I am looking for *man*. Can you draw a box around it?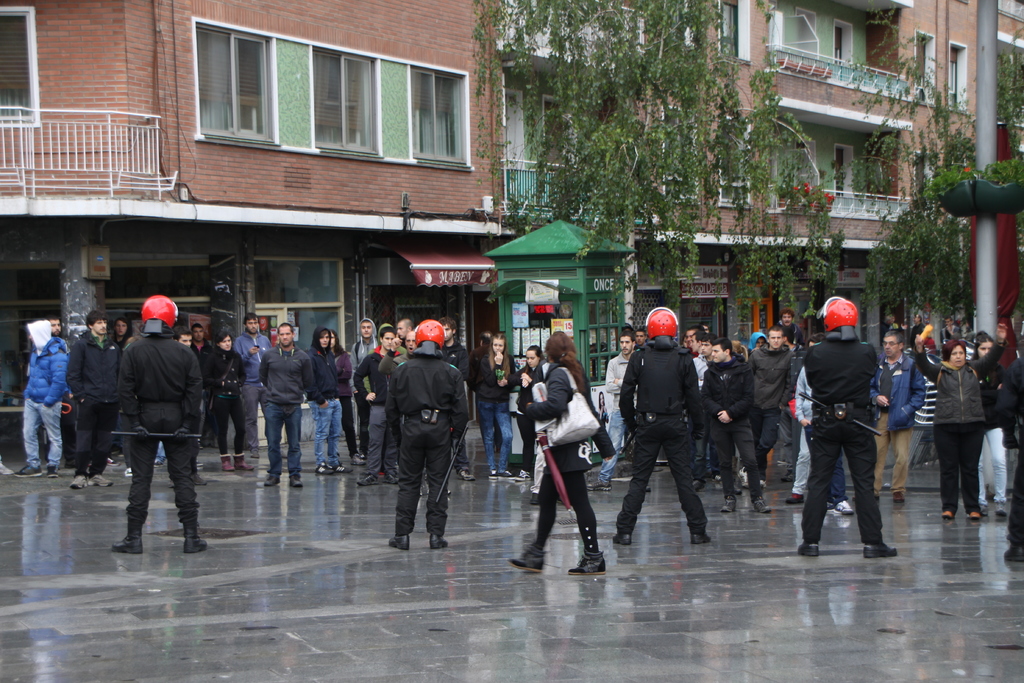
Sure, the bounding box is 874:332:930:506.
